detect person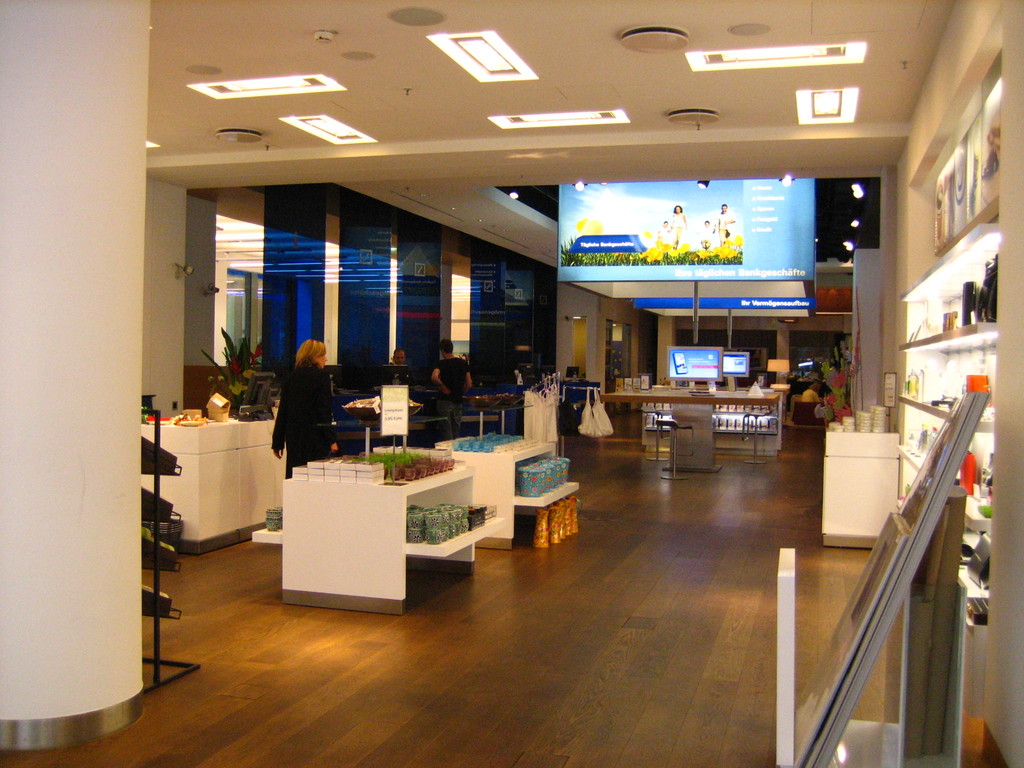
bbox=[652, 217, 673, 252]
